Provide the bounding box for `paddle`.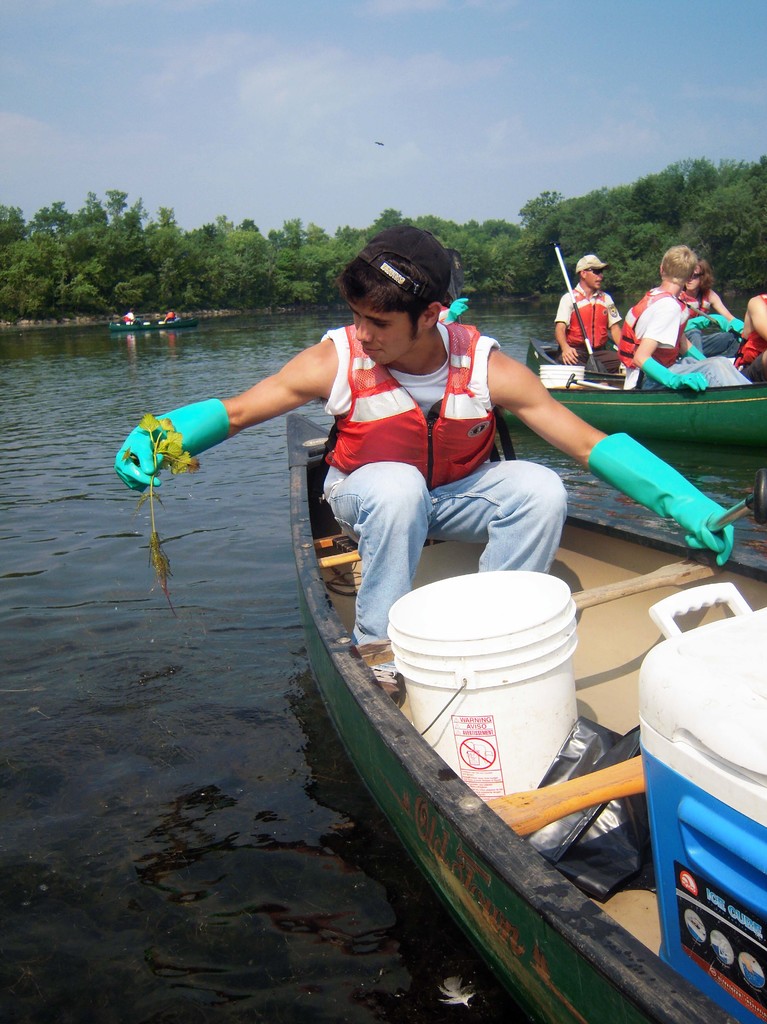
(661,467,766,554).
